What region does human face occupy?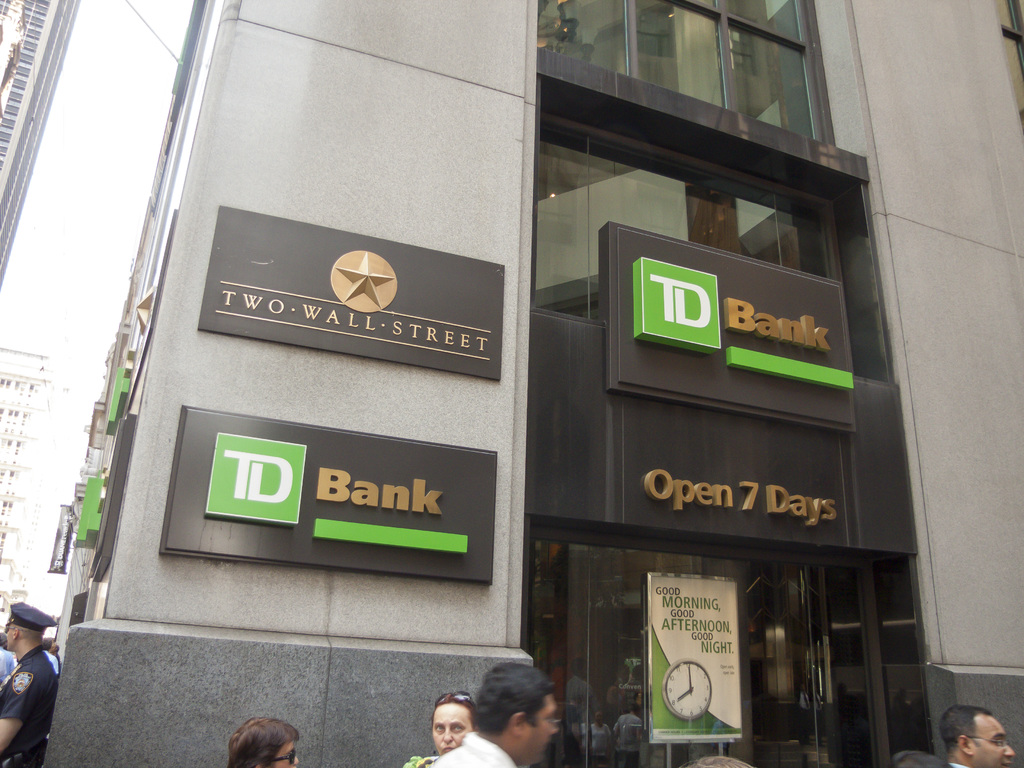
select_region(523, 696, 559, 764).
